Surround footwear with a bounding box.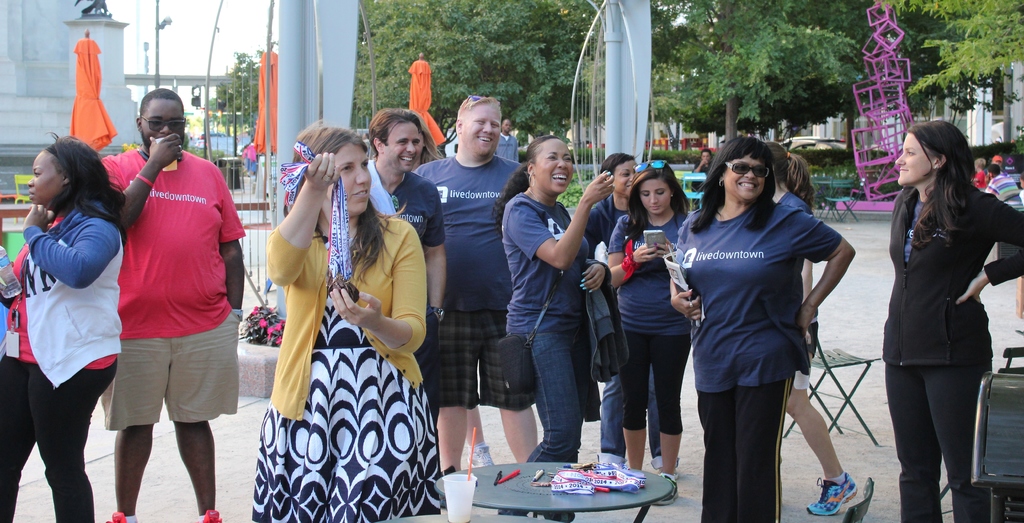
left=808, top=472, right=860, bottom=517.
